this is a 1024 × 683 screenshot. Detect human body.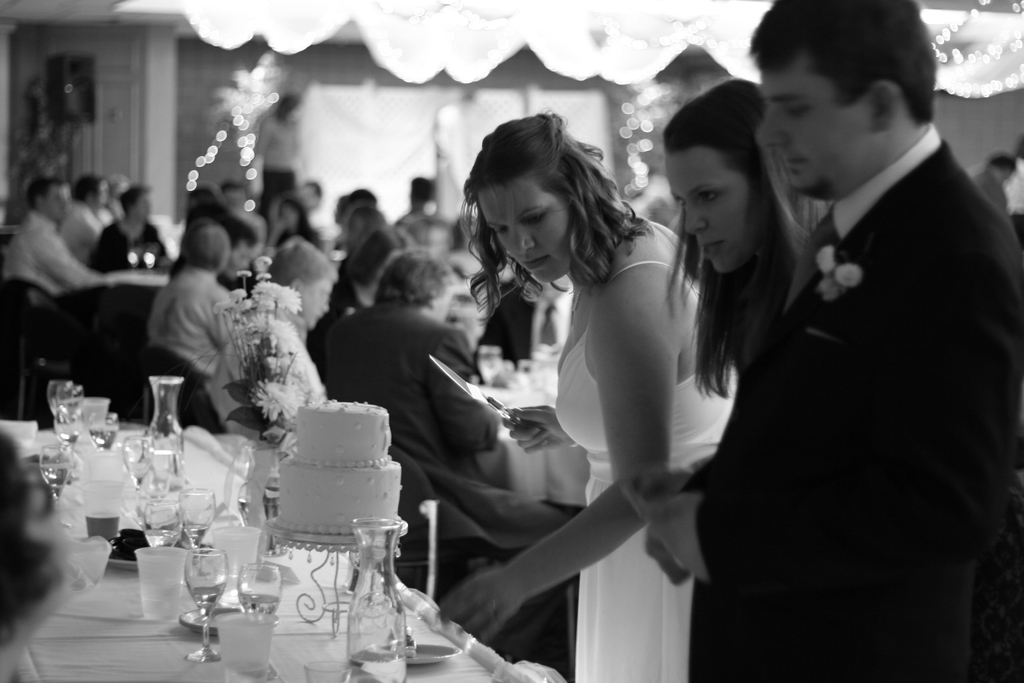
bbox=[213, 271, 339, 441].
